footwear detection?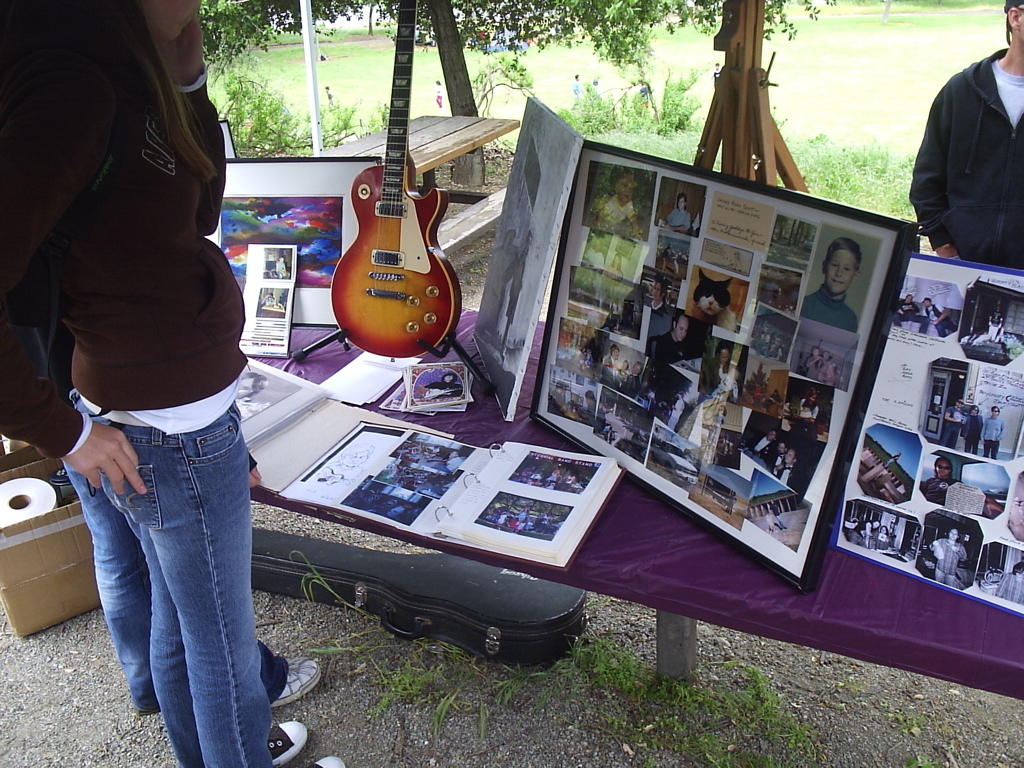
bbox=(132, 707, 154, 719)
